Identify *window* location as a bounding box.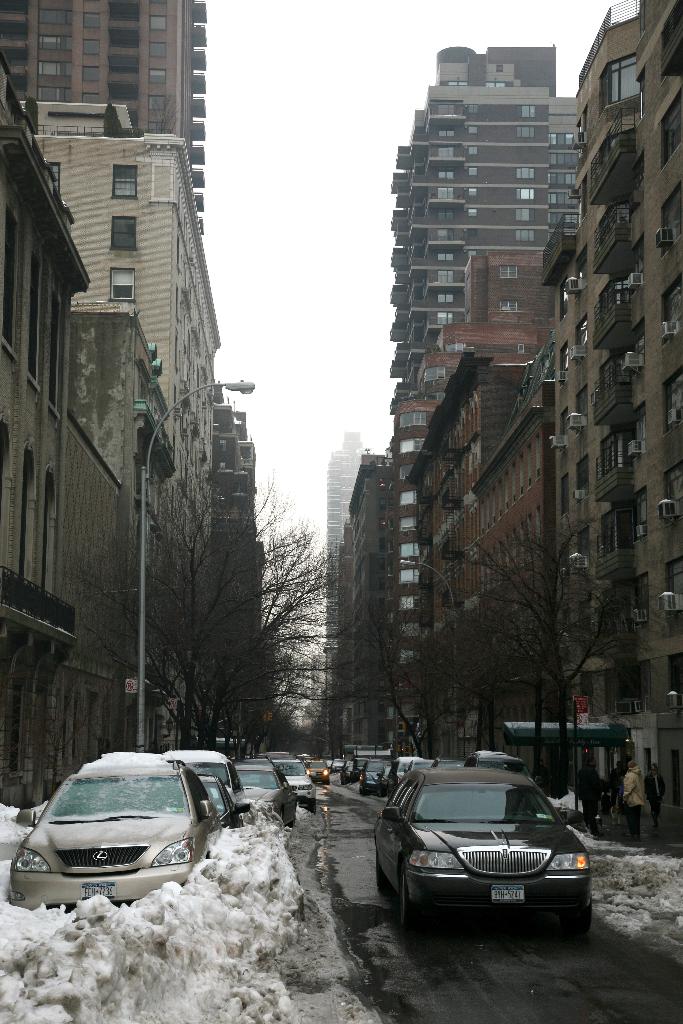
110 216 136 252.
